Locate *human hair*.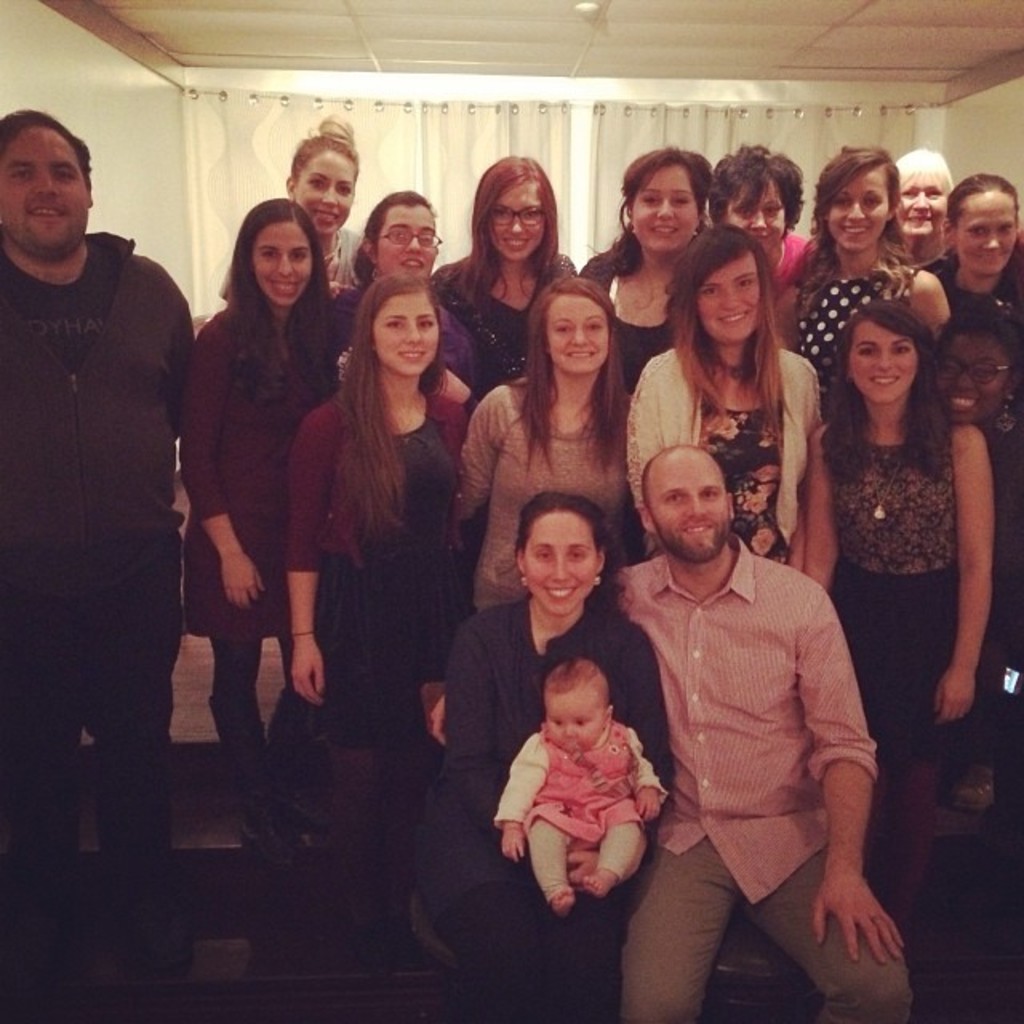
Bounding box: locate(219, 197, 326, 382).
